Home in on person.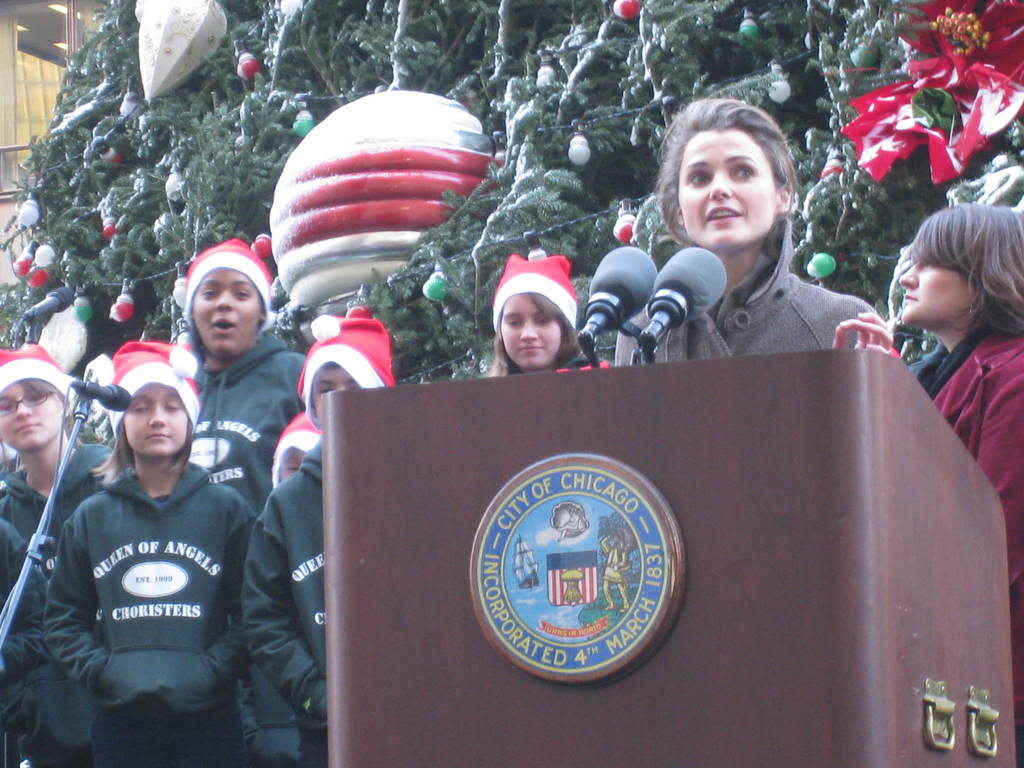
Homed in at (left=45, top=333, right=253, bottom=767).
